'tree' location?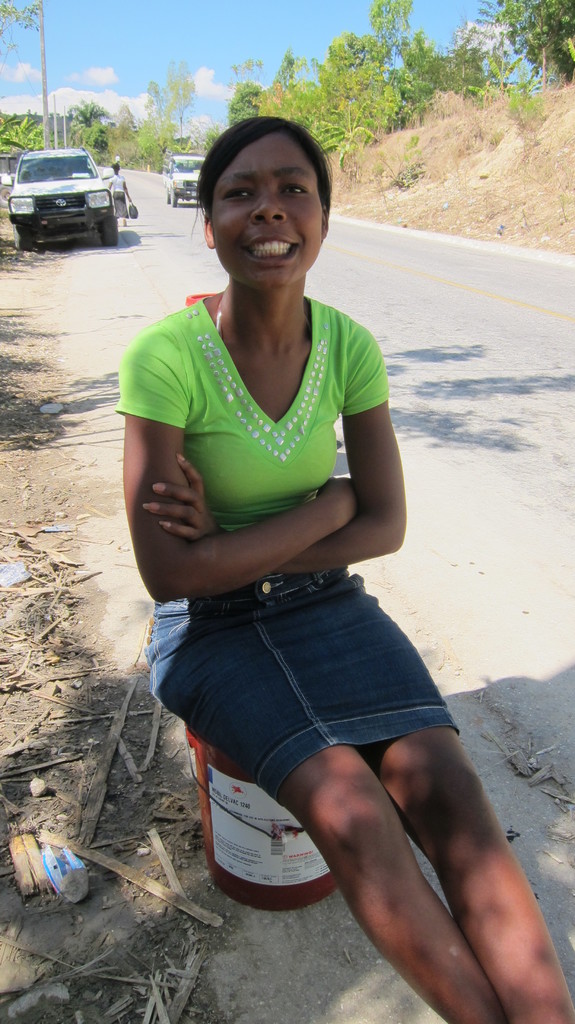
(x1=29, y1=0, x2=53, y2=149)
